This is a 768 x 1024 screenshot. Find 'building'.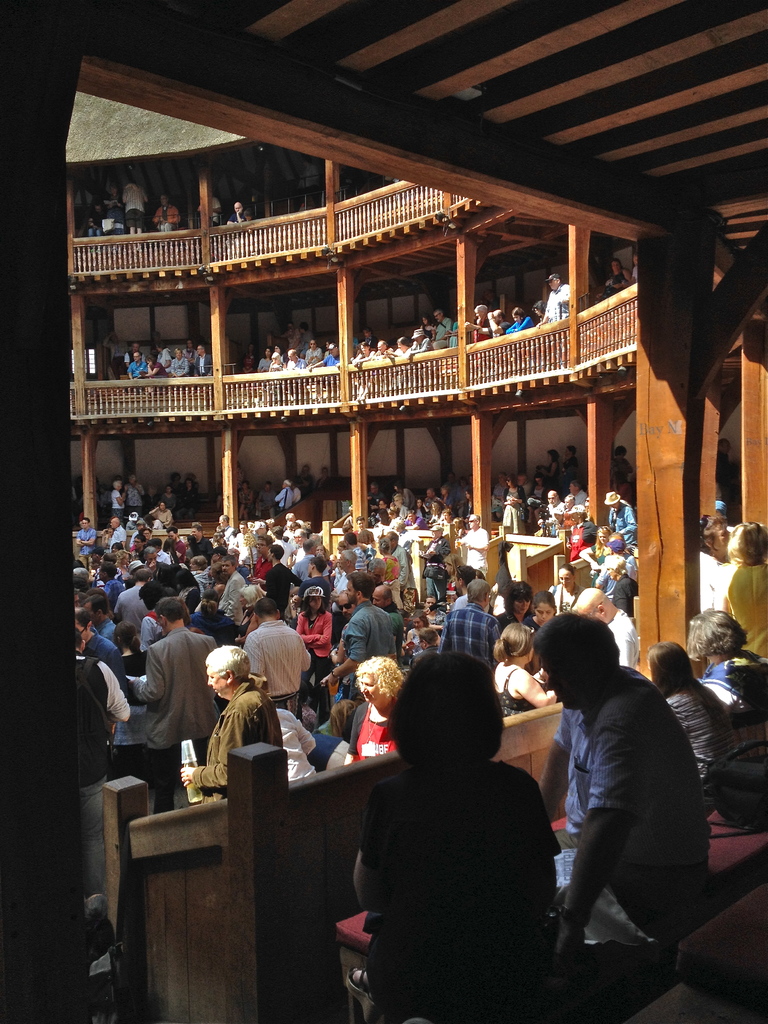
Bounding box: 0/0/767/1023.
